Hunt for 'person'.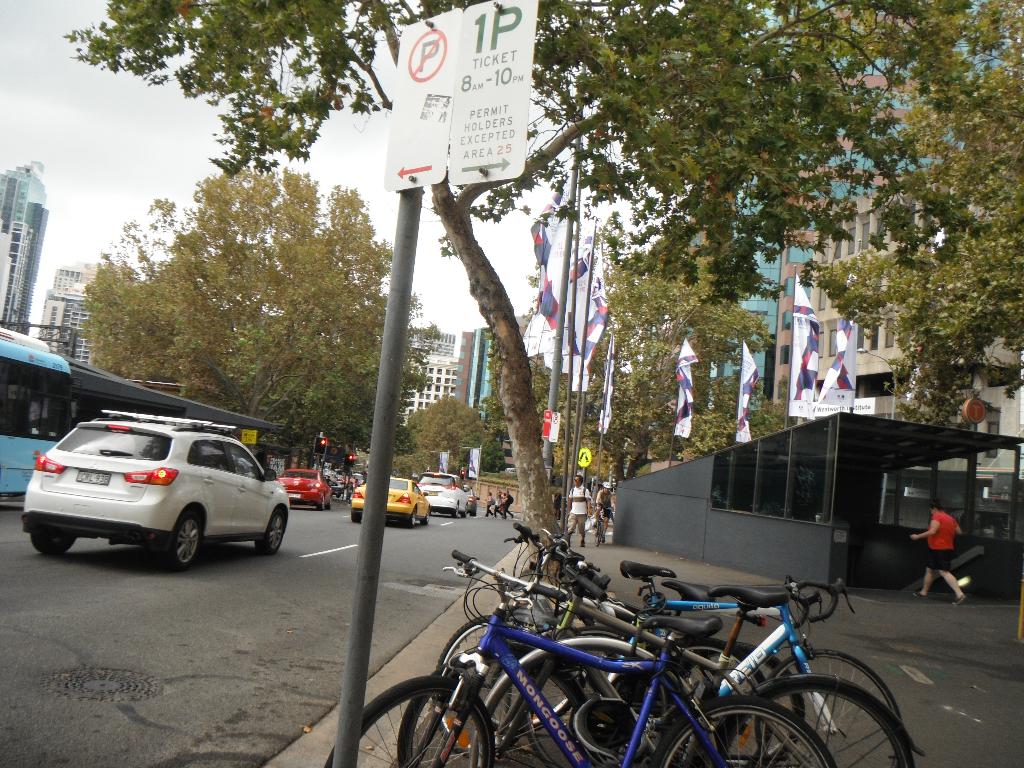
Hunted down at (567, 476, 591, 548).
